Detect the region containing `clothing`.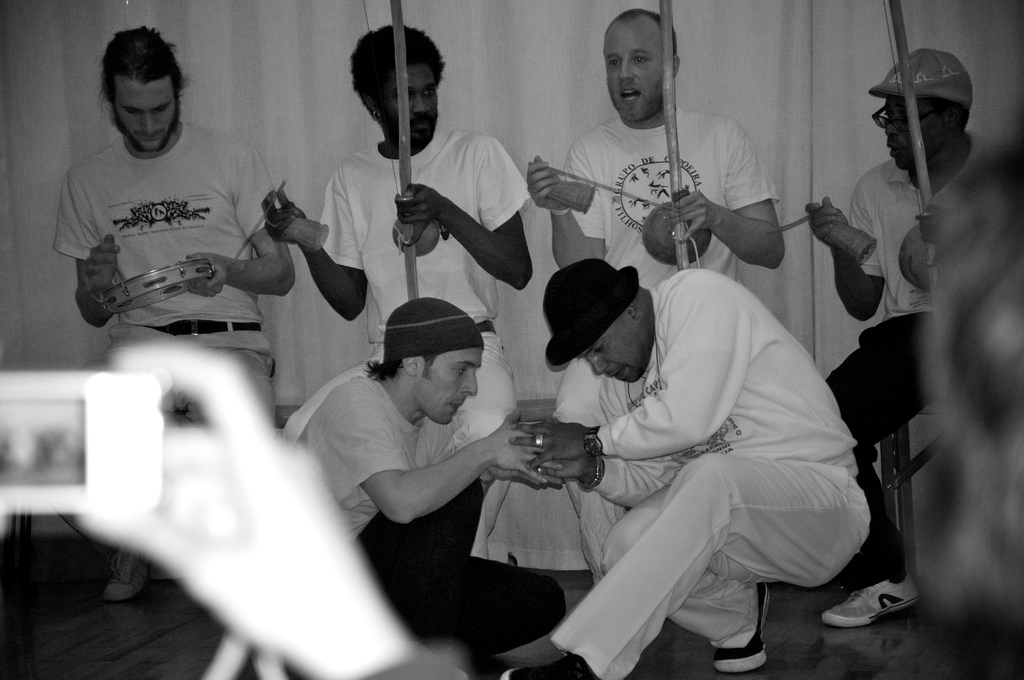
{"left": 52, "top": 111, "right": 276, "bottom": 408}.
